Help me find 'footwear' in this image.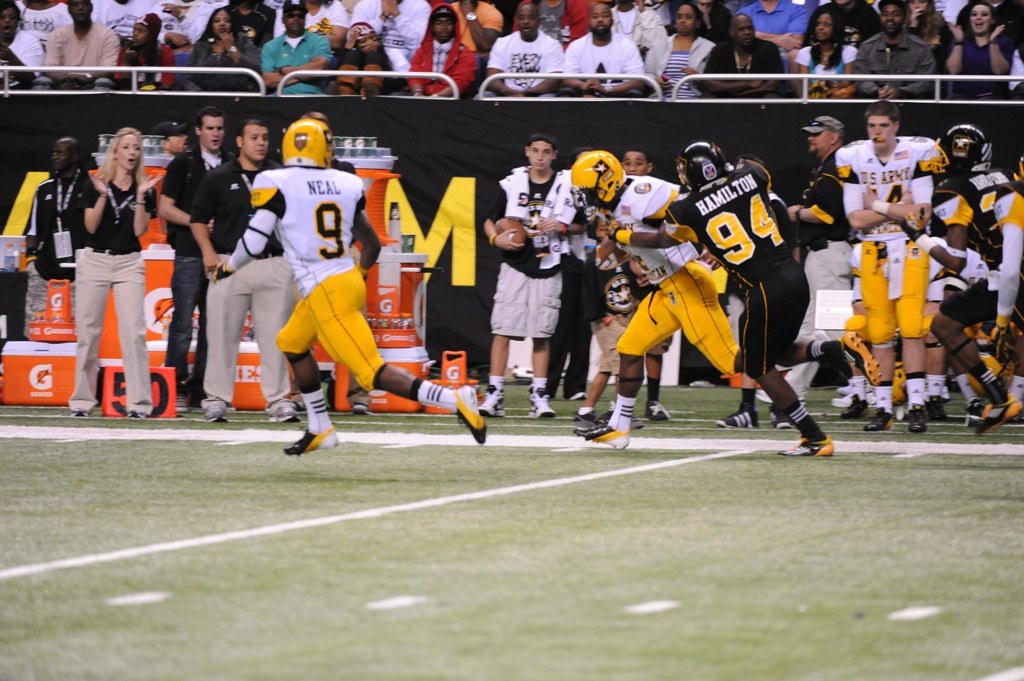
Found it: (838,330,878,383).
